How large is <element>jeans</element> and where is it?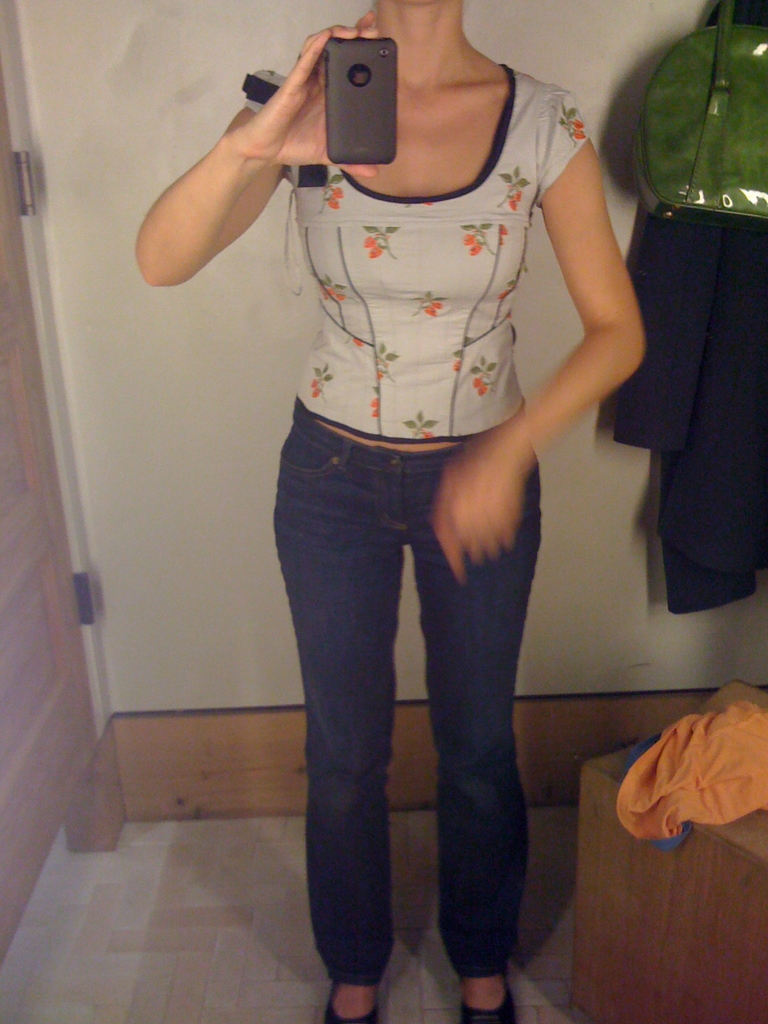
Bounding box: (x1=271, y1=420, x2=539, y2=996).
